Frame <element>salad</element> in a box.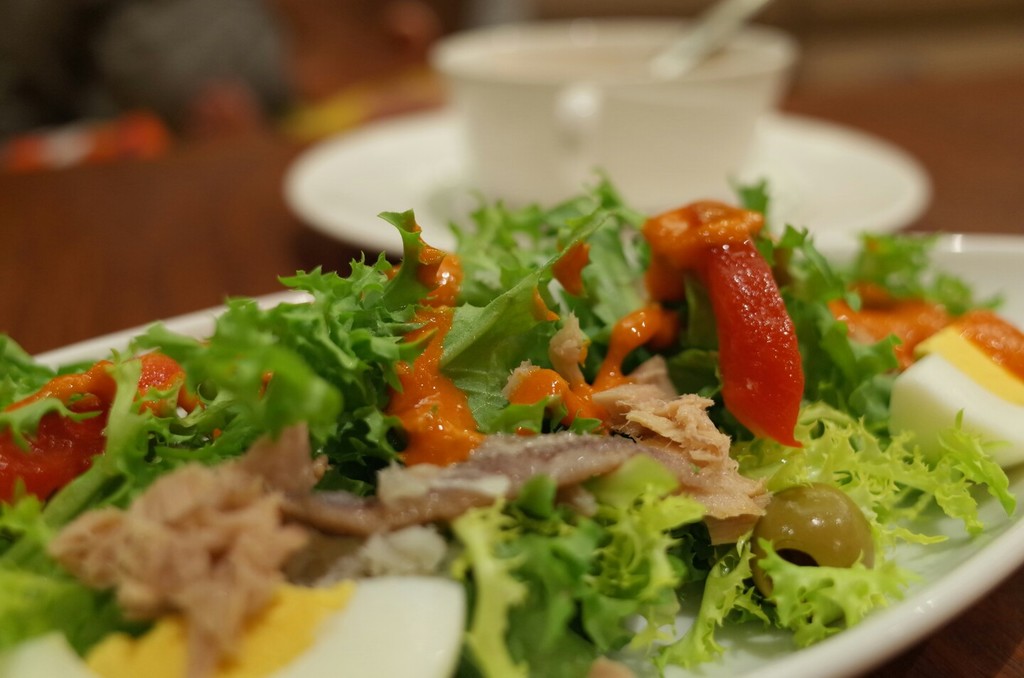
bbox(0, 166, 1023, 677).
